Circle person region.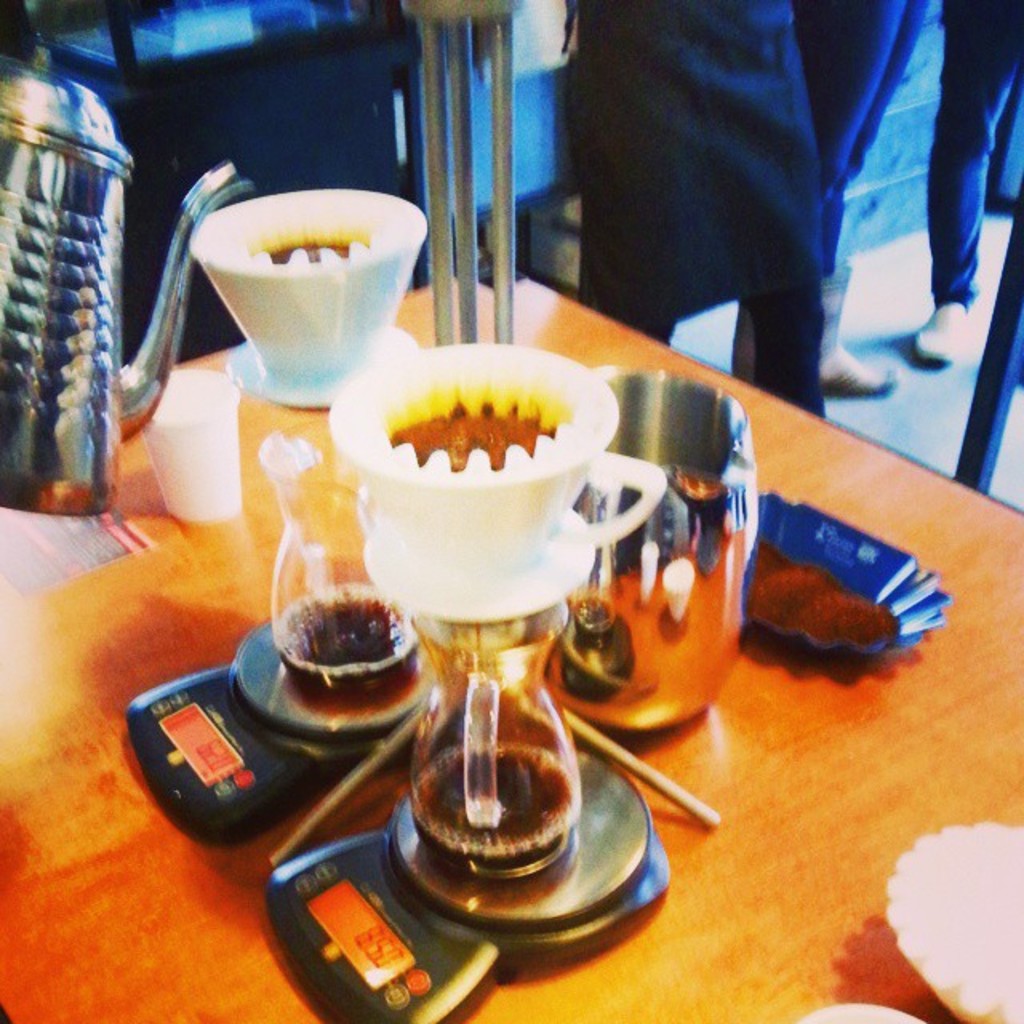
Region: 899:0:1022:381.
